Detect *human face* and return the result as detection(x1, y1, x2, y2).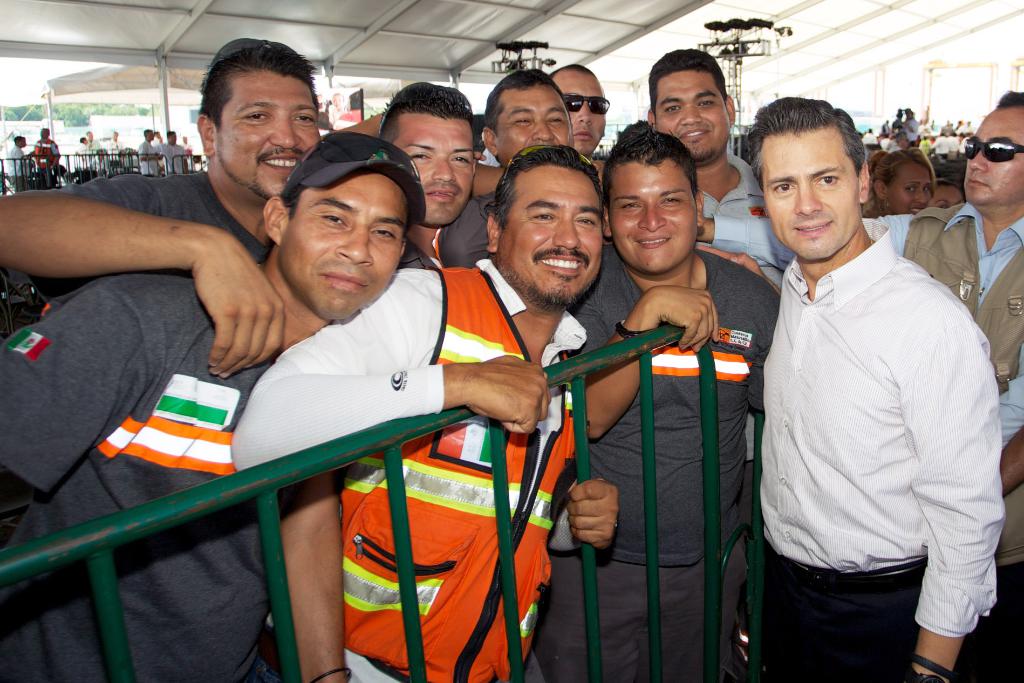
detection(650, 72, 730, 159).
